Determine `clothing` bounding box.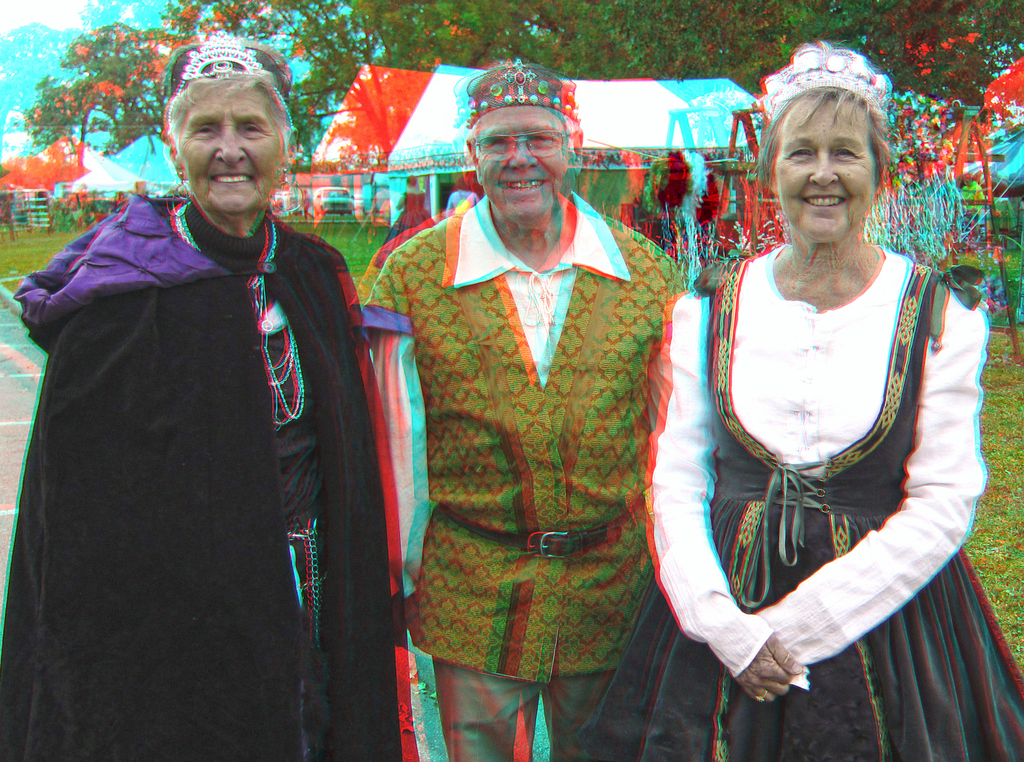
Determined: 364/195/676/761.
